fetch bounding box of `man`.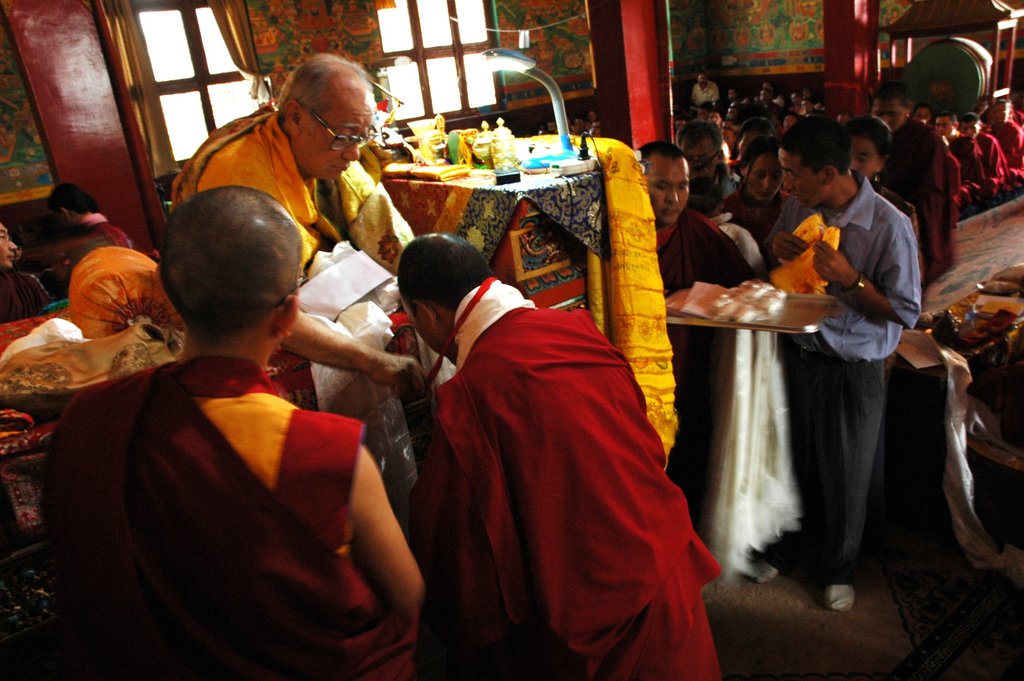
Bbox: 676/120/744/208.
